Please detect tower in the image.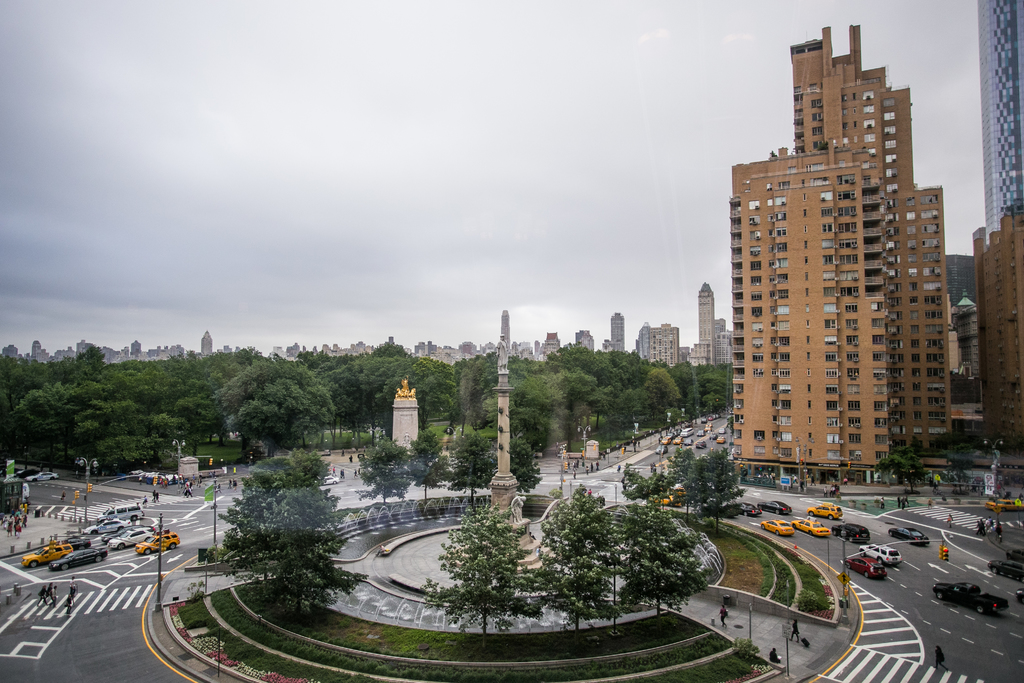
699:289:710:369.
